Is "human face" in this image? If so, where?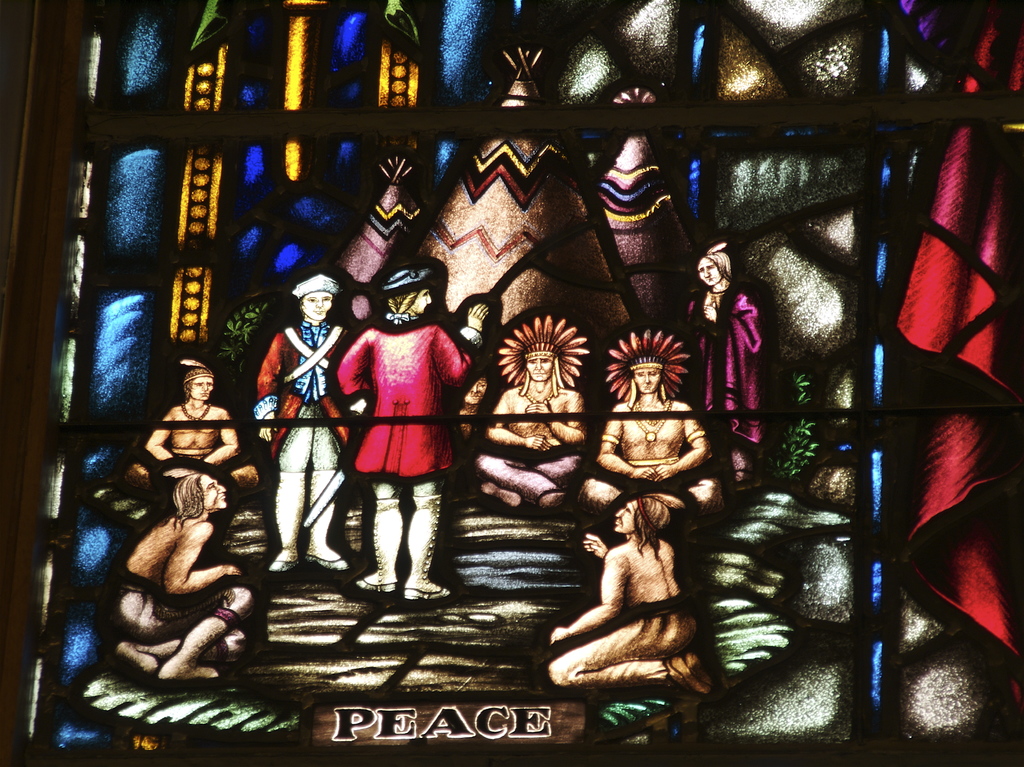
Yes, at Rect(303, 291, 333, 321).
